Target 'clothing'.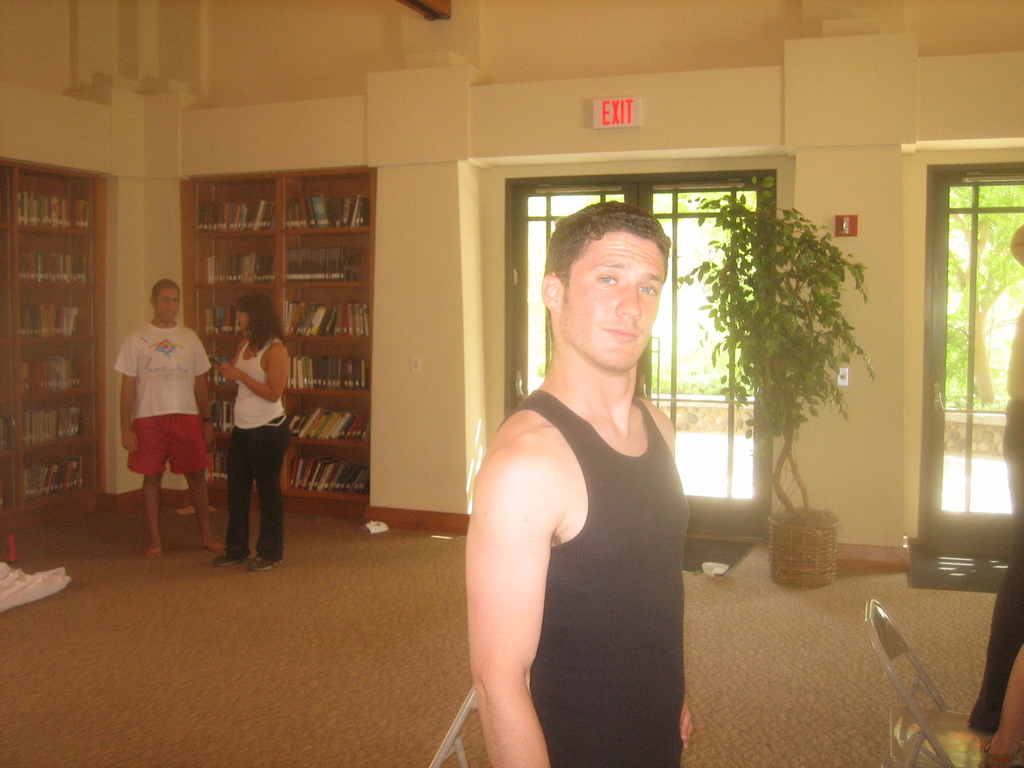
Target region: (left=202, top=307, right=289, bottom=566).
